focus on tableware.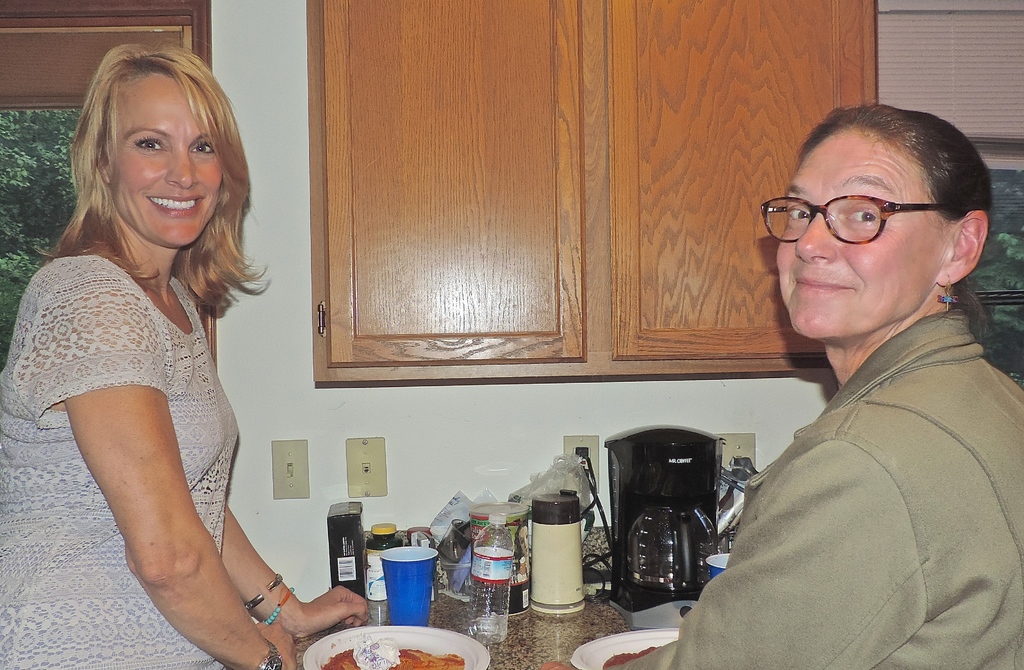
Focused at left=465, top=525, right=524, bottom=610.
